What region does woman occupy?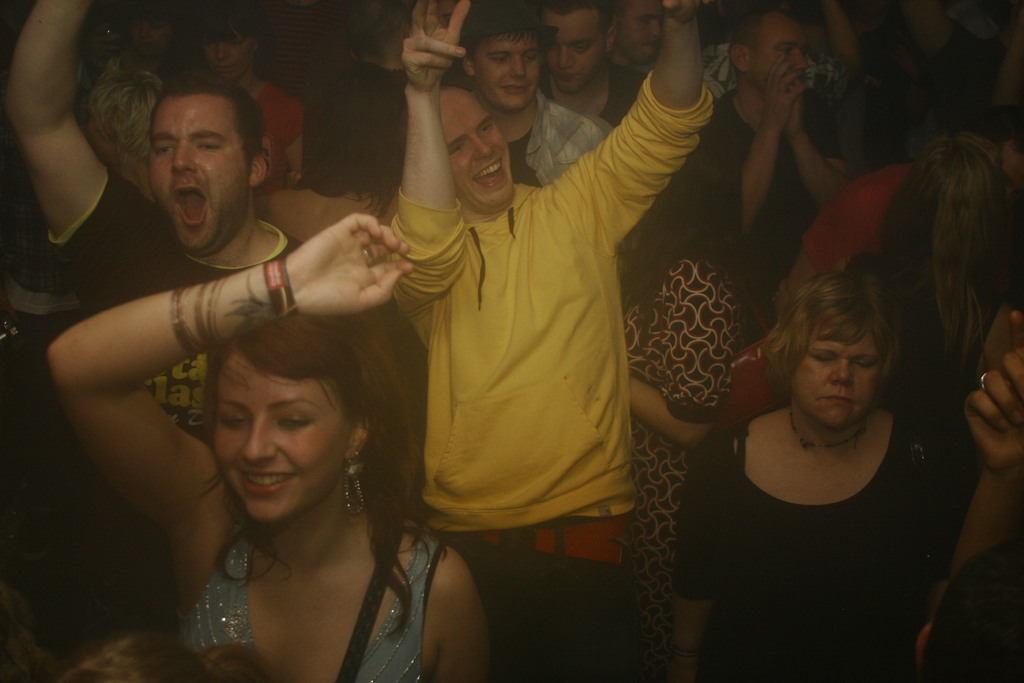
<region>682, 215, 981, 677</region>.
